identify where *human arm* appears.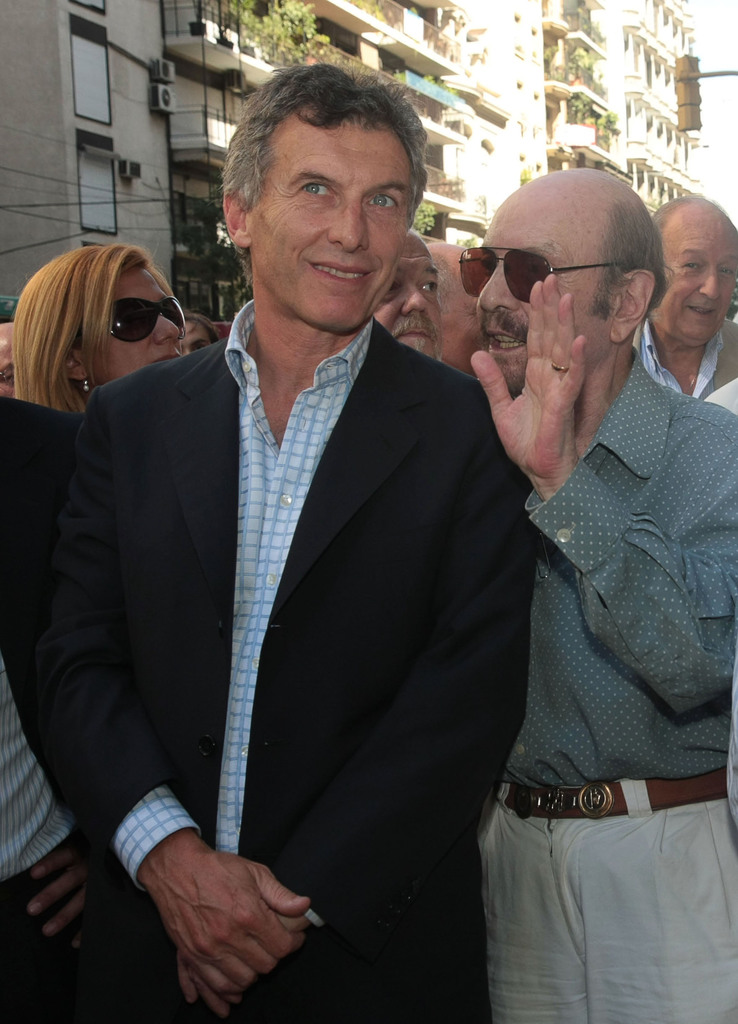
Appears at 25/844/97/957.
